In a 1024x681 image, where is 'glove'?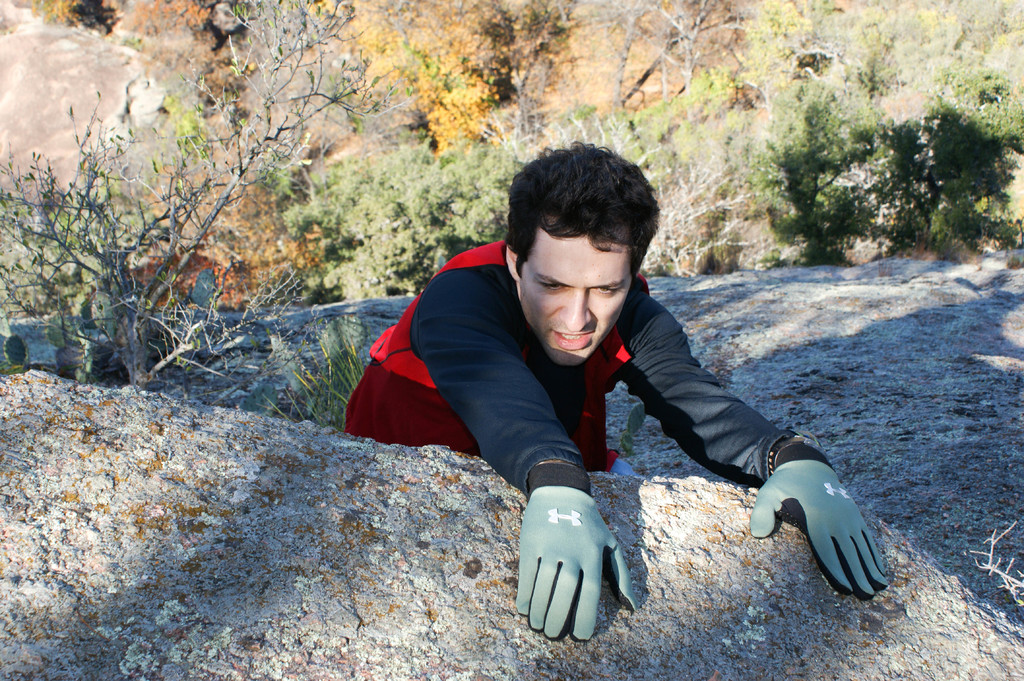
509/469/635/646.
